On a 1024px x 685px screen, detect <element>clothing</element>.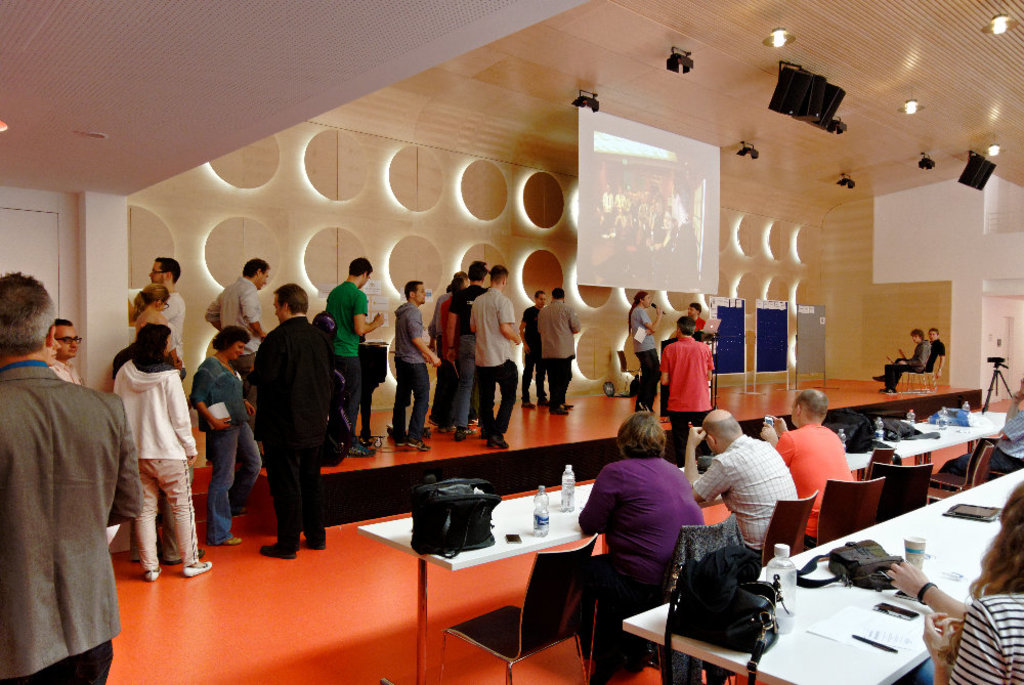
bbox=[879, 341, 929, 384].
